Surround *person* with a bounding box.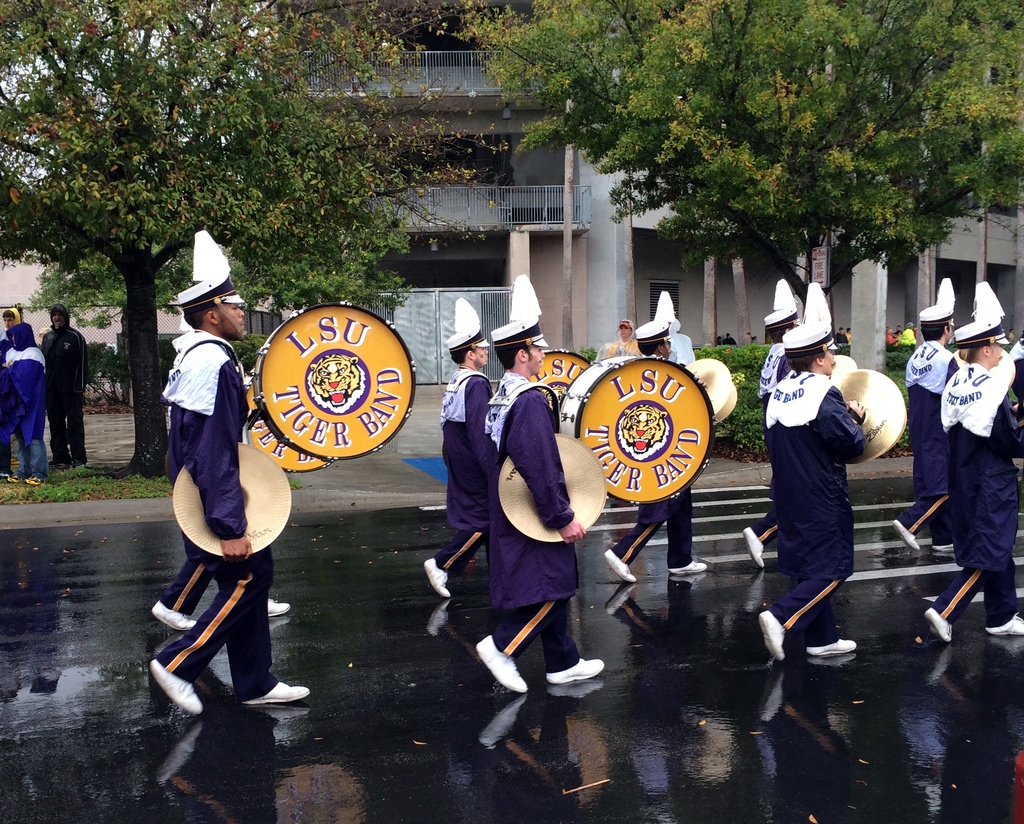
41/304/86/473.
